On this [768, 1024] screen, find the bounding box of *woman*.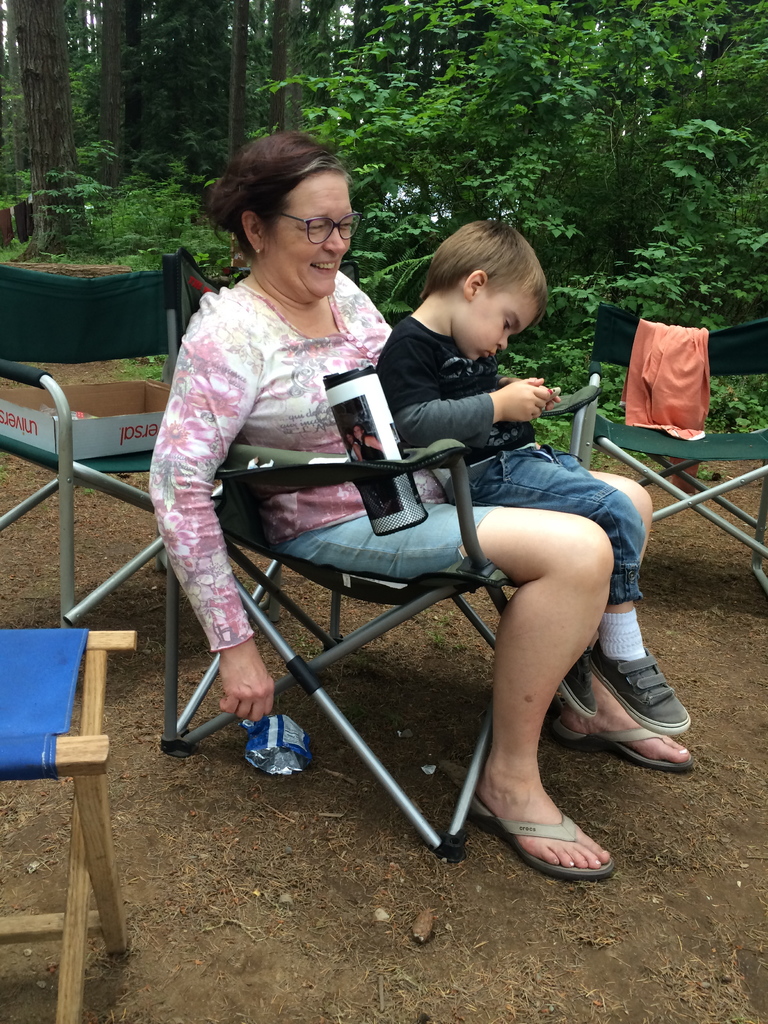
Bounding box: detection(148, 132, 688, 876).
